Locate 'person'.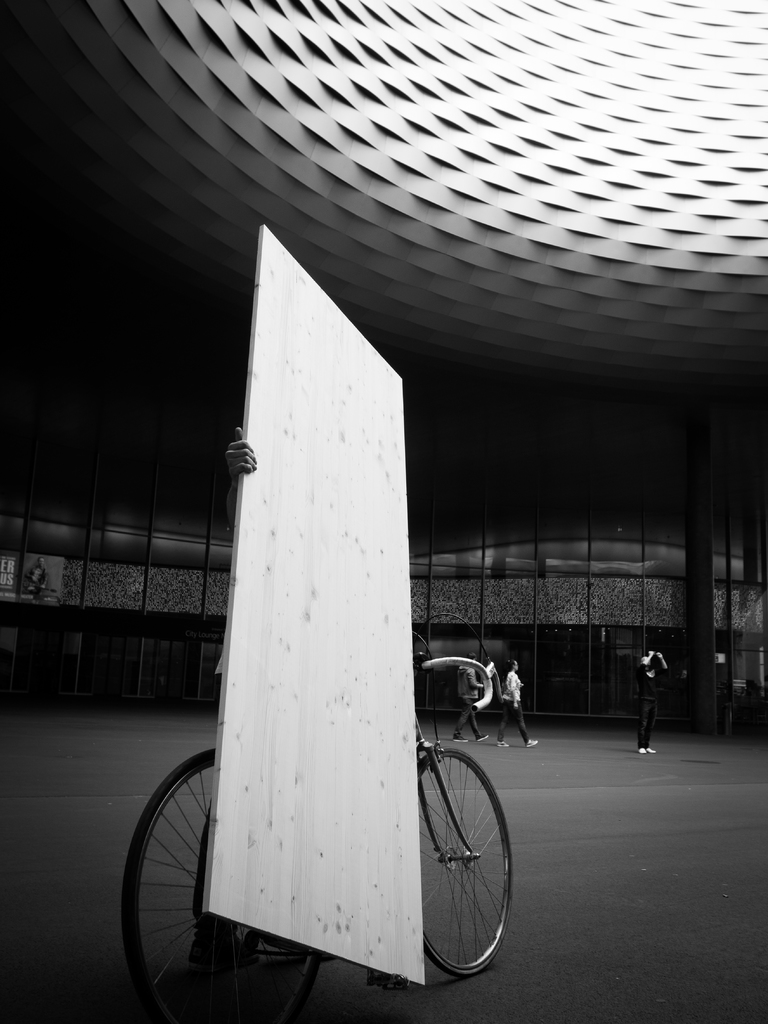
Bounding box: (left=458, top=646, right=541, bottom=750).
